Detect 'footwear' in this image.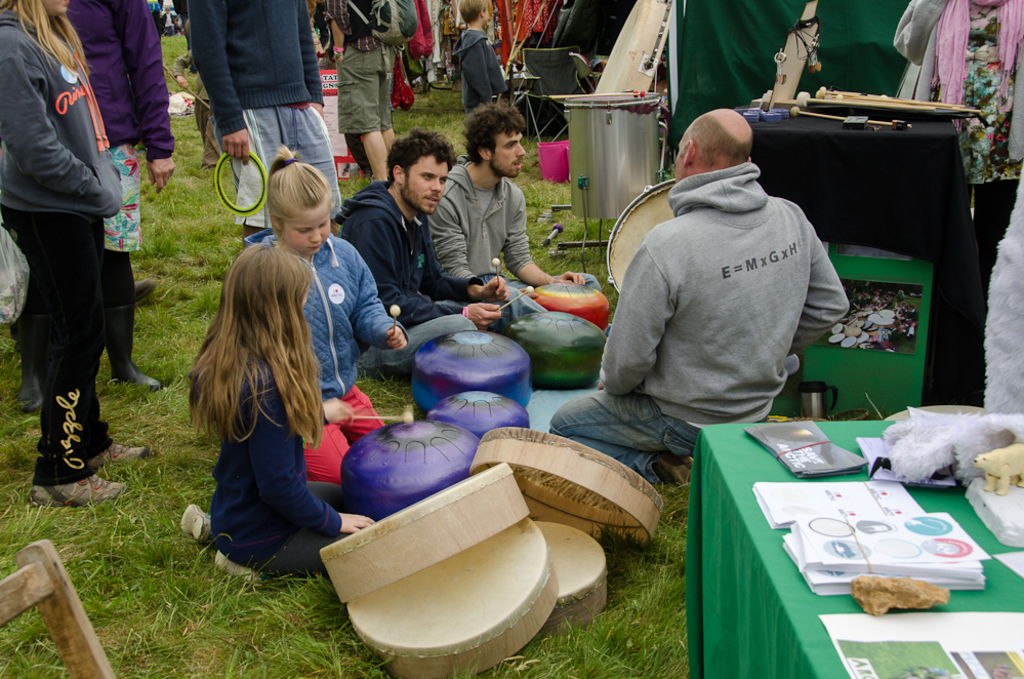
Detection: {"x1": 9, "y1": 332, "x2": 43, "y2": 407}.
